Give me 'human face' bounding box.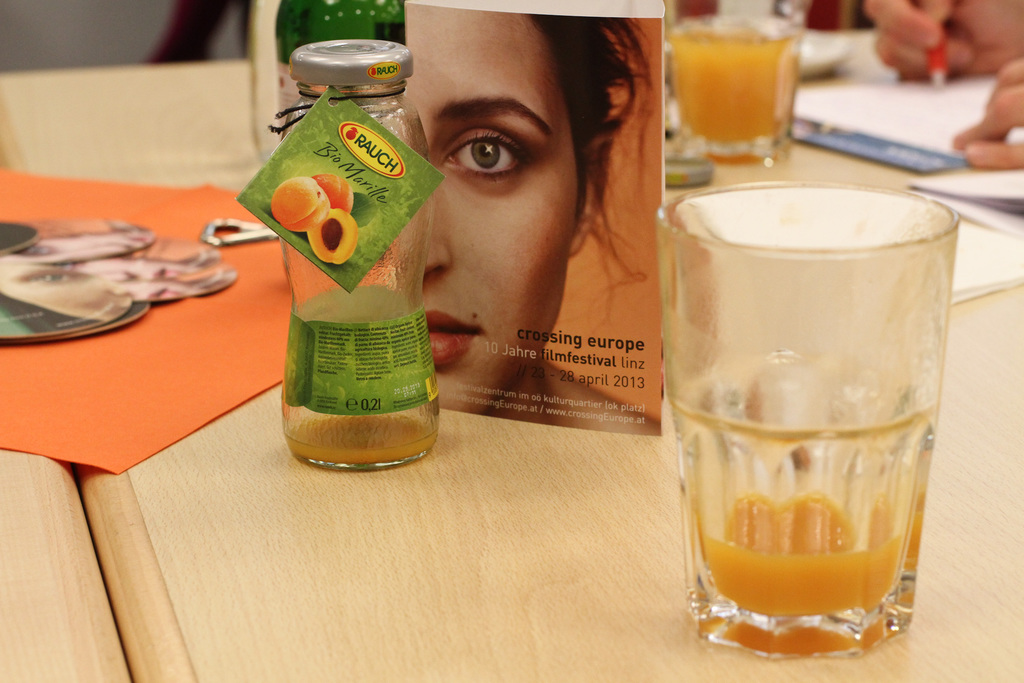
406 10 575 415.
